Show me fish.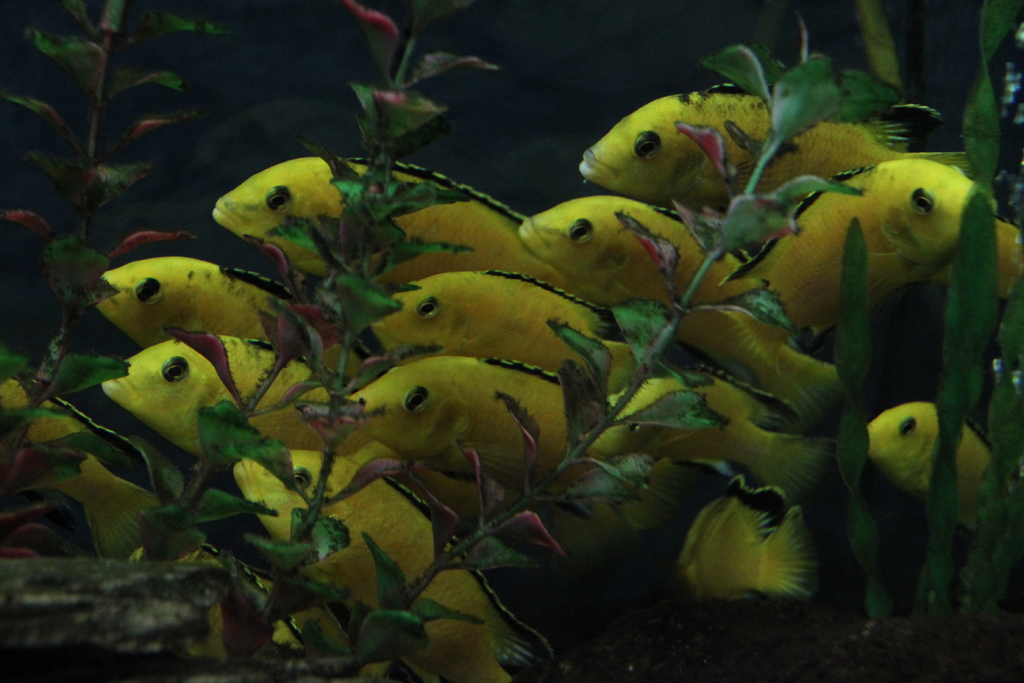
fish is here: Rect(234, 454, 529, 682).
